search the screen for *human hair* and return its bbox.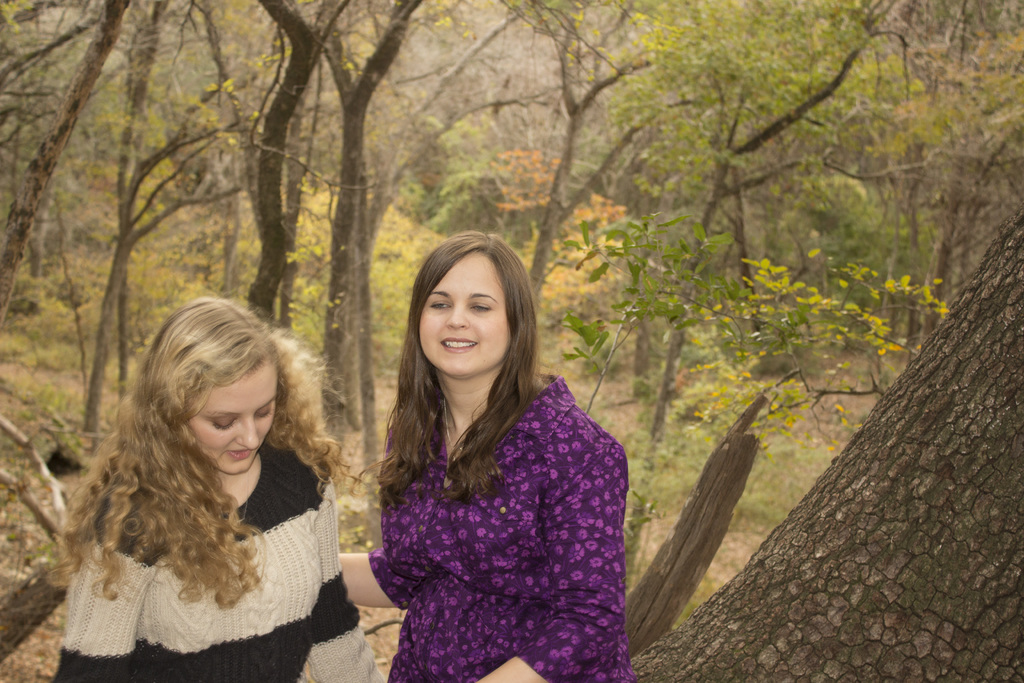
Found: detection(361, 227, 543, 495).
